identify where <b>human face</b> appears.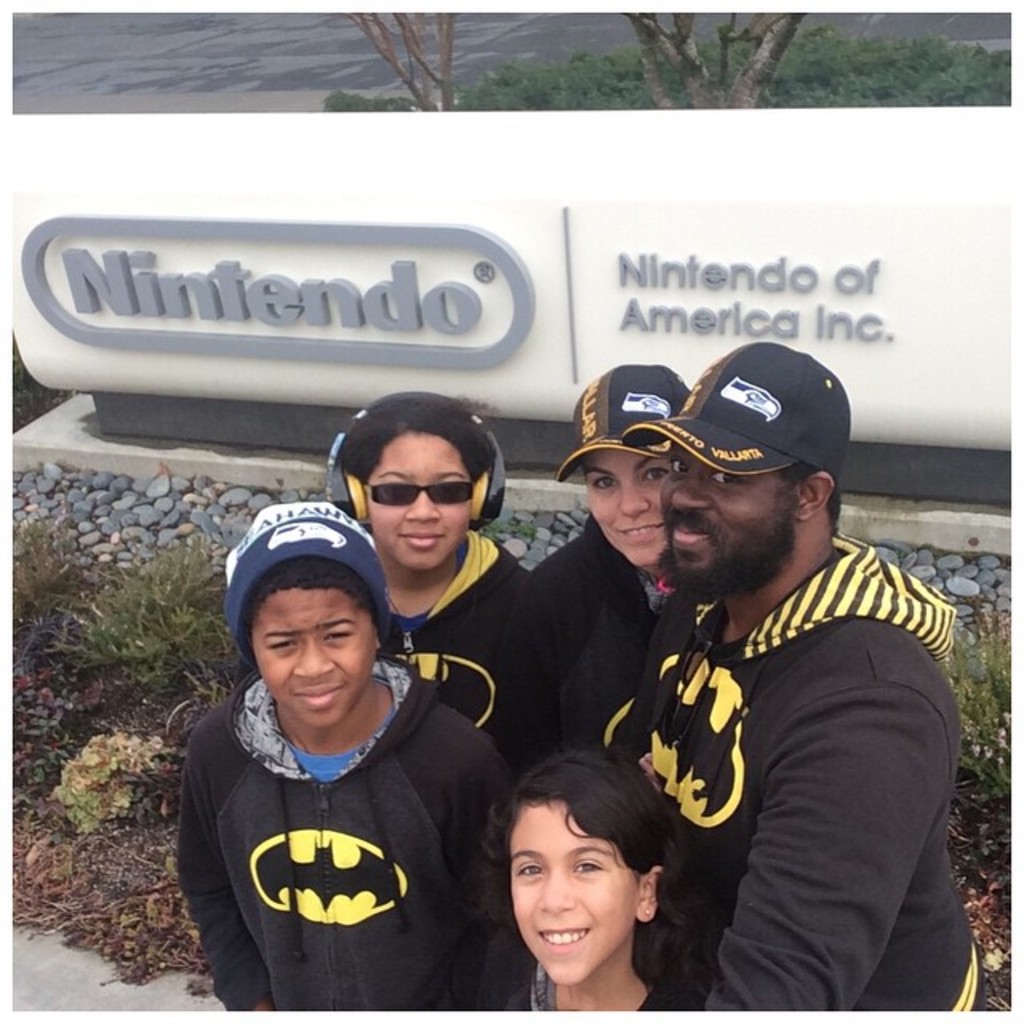
Appears at region(512, 798, 653, 982).
